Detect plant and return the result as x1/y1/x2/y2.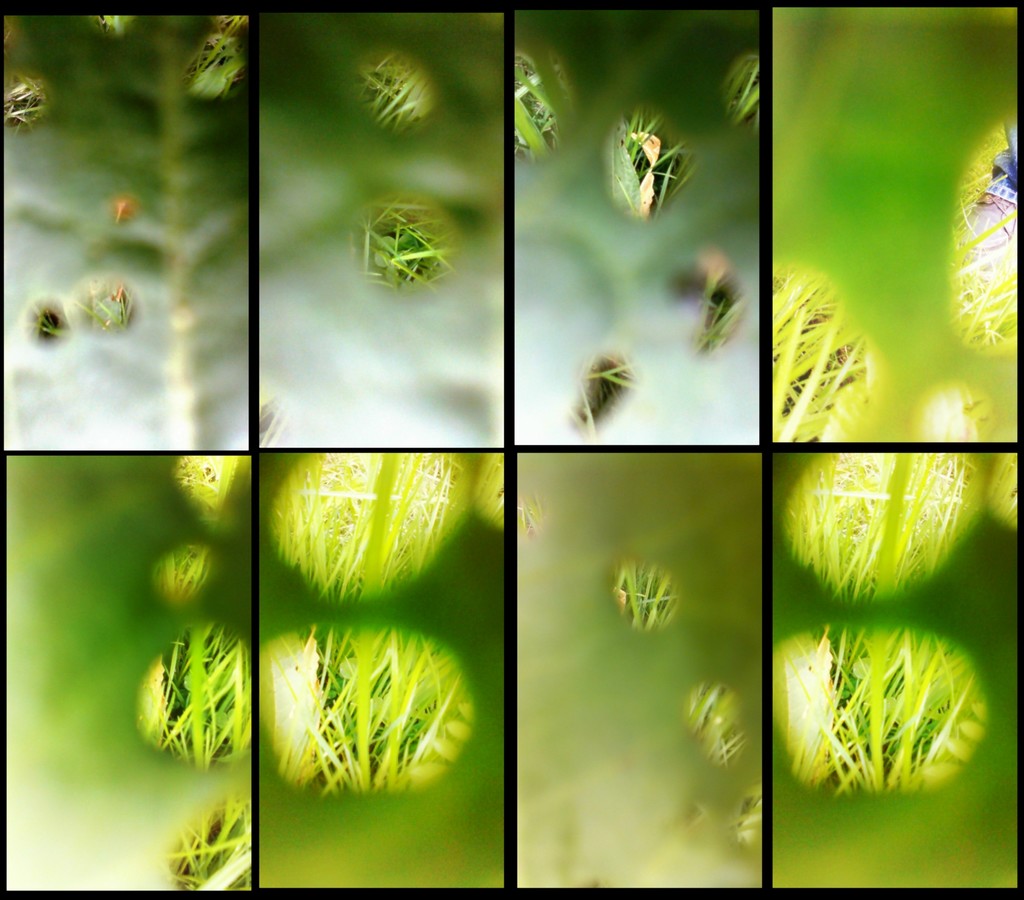
725/780/758/849.
